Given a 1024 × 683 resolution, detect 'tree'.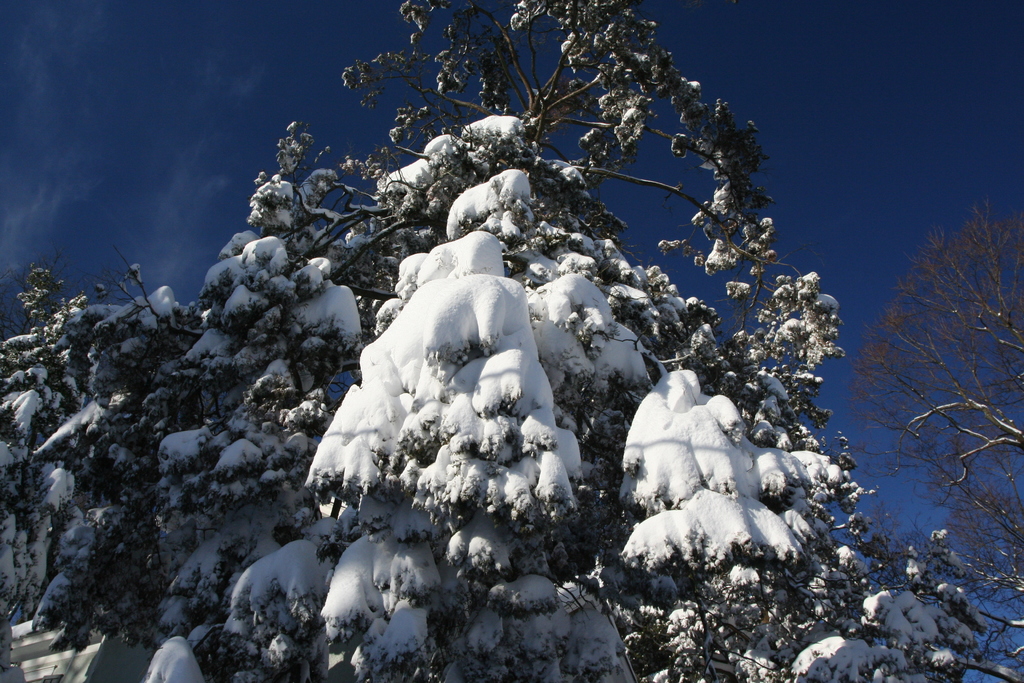
rect(865, 177, 1003, 577).
